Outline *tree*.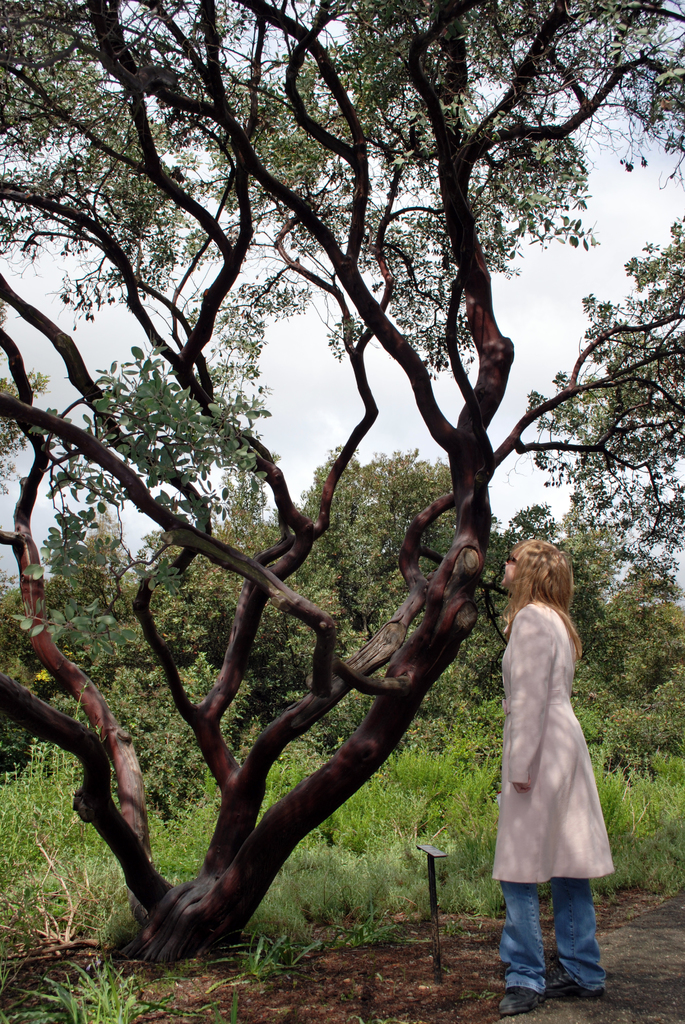
Outline: bbox=(271, 447, 576, 740).
